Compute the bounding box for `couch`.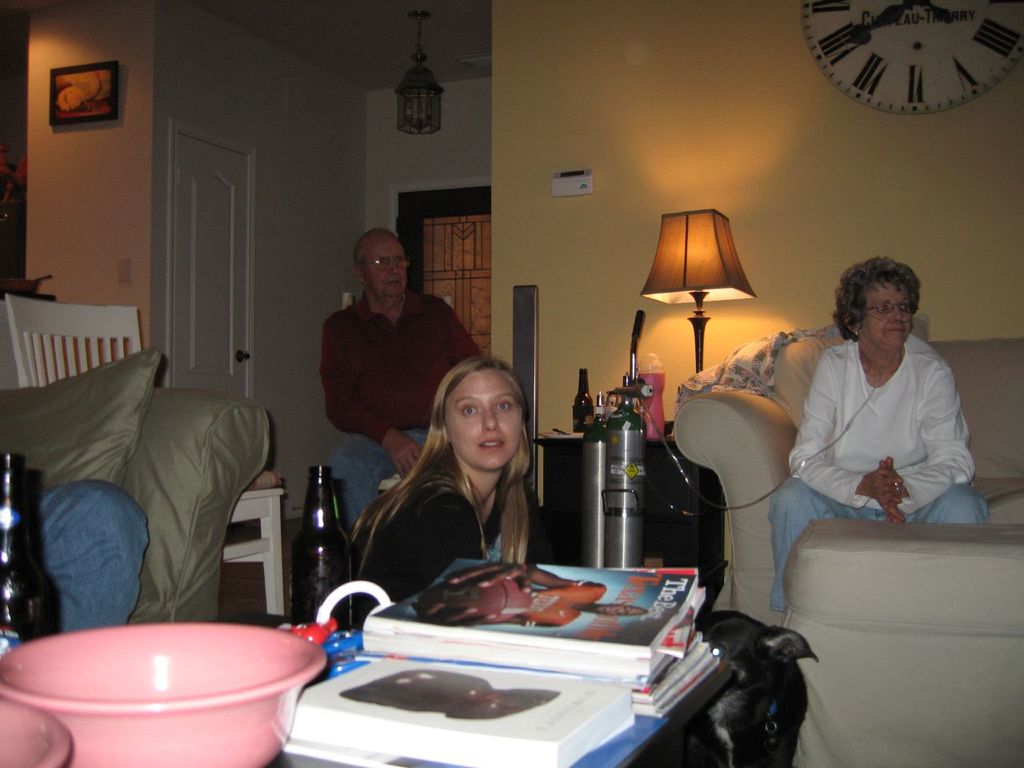
<region>40, 357, 283, 683</region>.
